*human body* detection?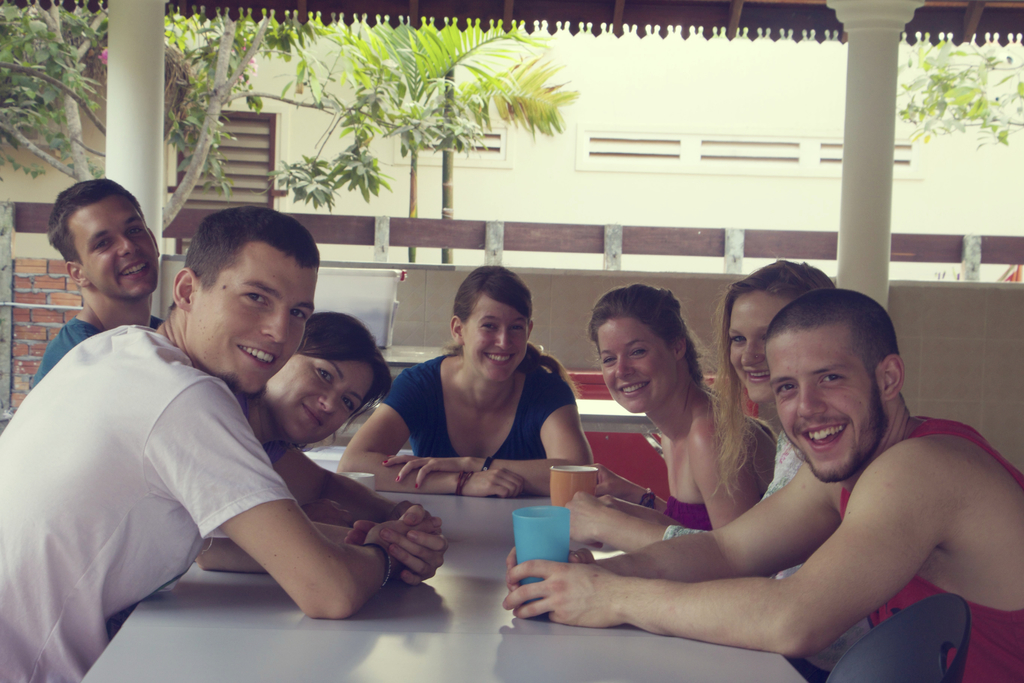
{"left": 24, "top": 221, "right": 371, "bottom": 682}
